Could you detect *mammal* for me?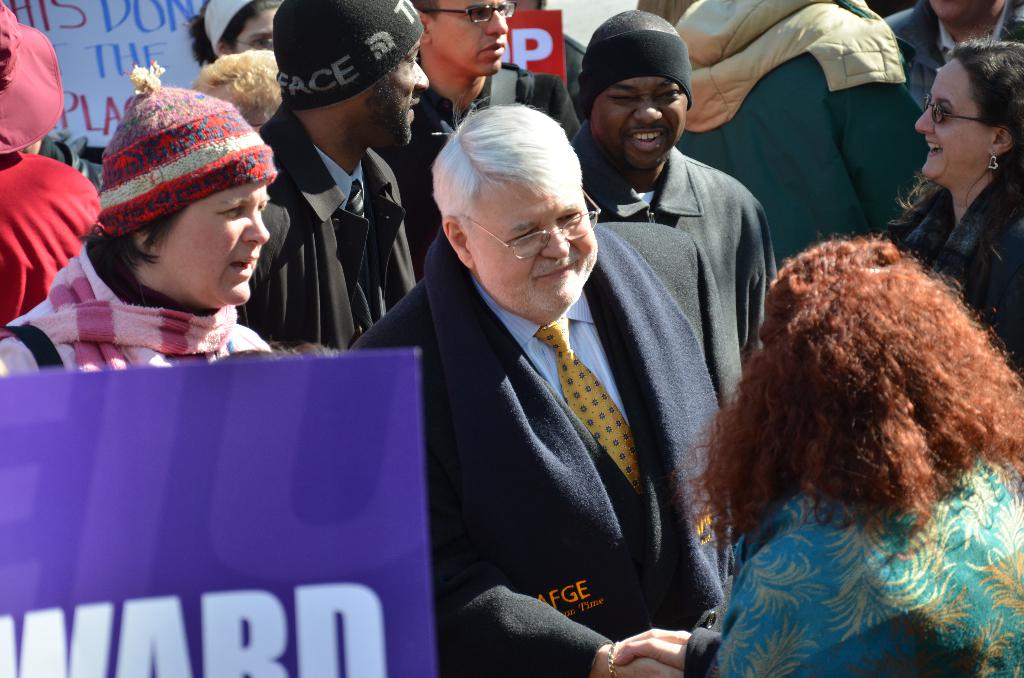
Detection result: box(414, 1, 582, 293).
